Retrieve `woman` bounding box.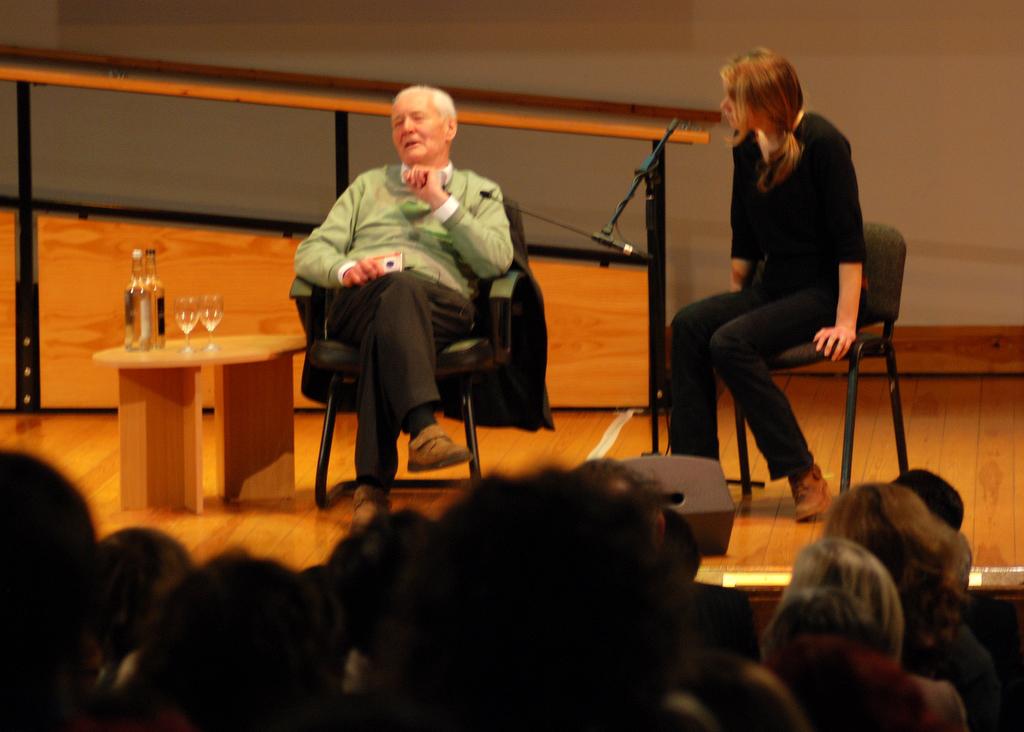
Bounding box: select_region(655, 72, 902, 517).
